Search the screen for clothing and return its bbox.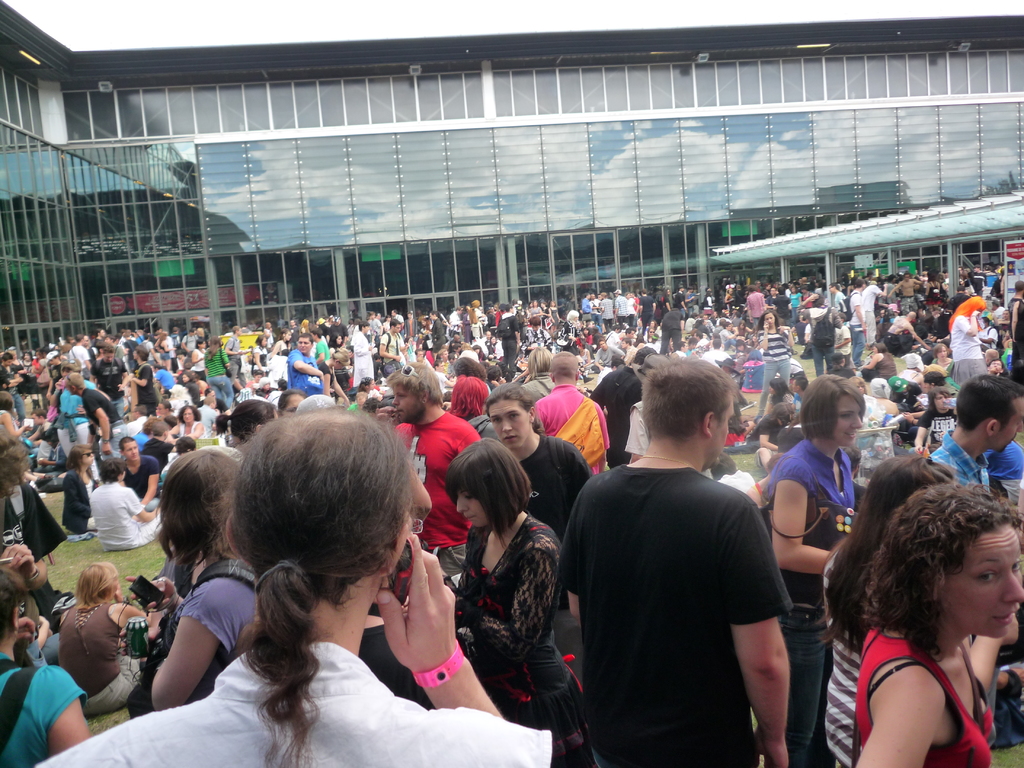
Found: detection(761, 435, 855, 767).
